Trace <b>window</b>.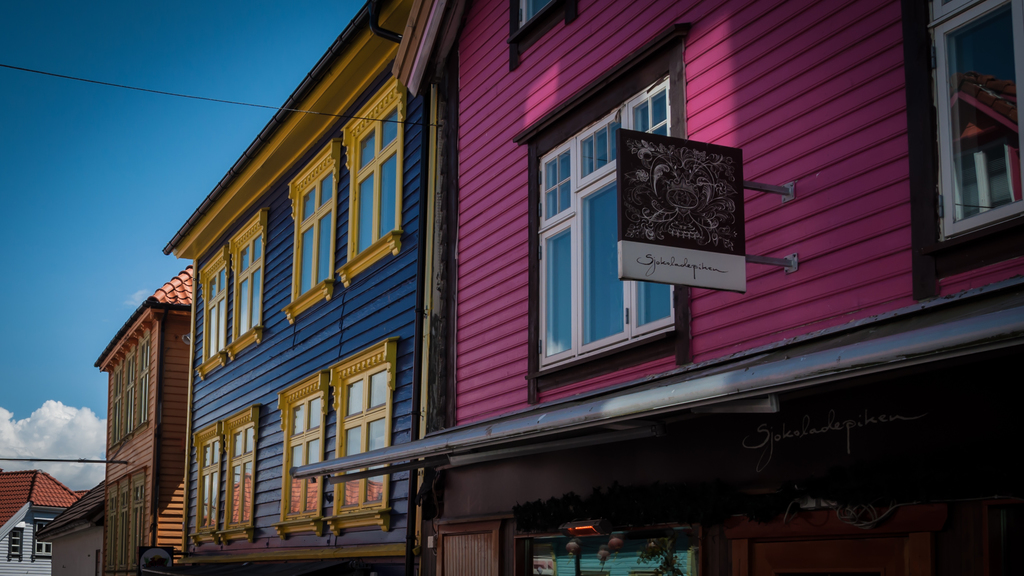
Traced to 113 370 122 446.
